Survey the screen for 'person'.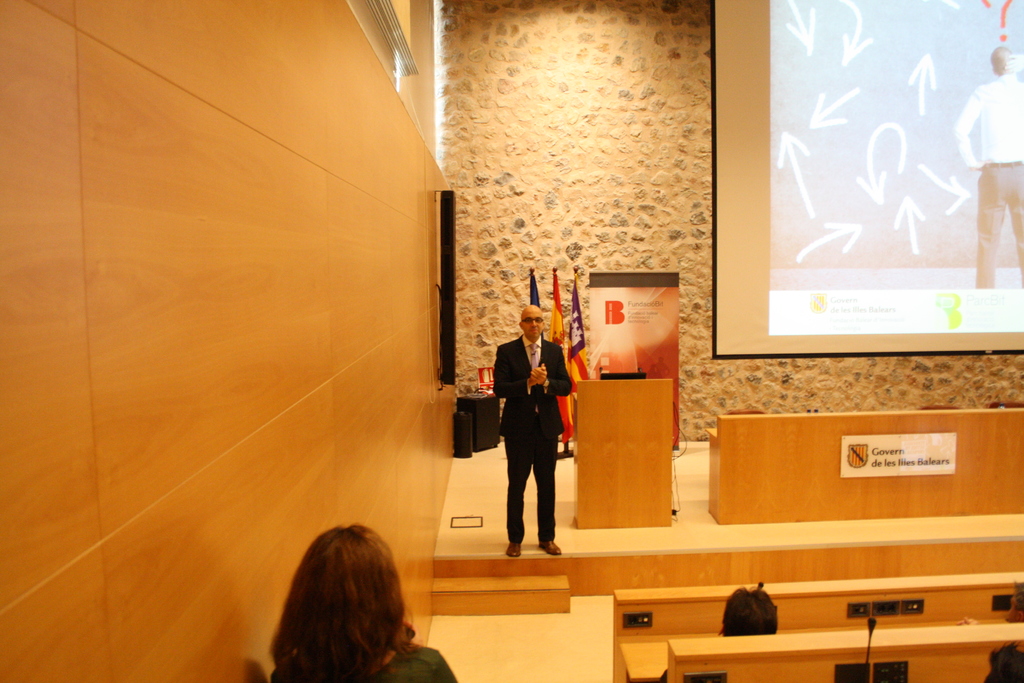
Survey found: Rect(495, 272, 577, 571).
